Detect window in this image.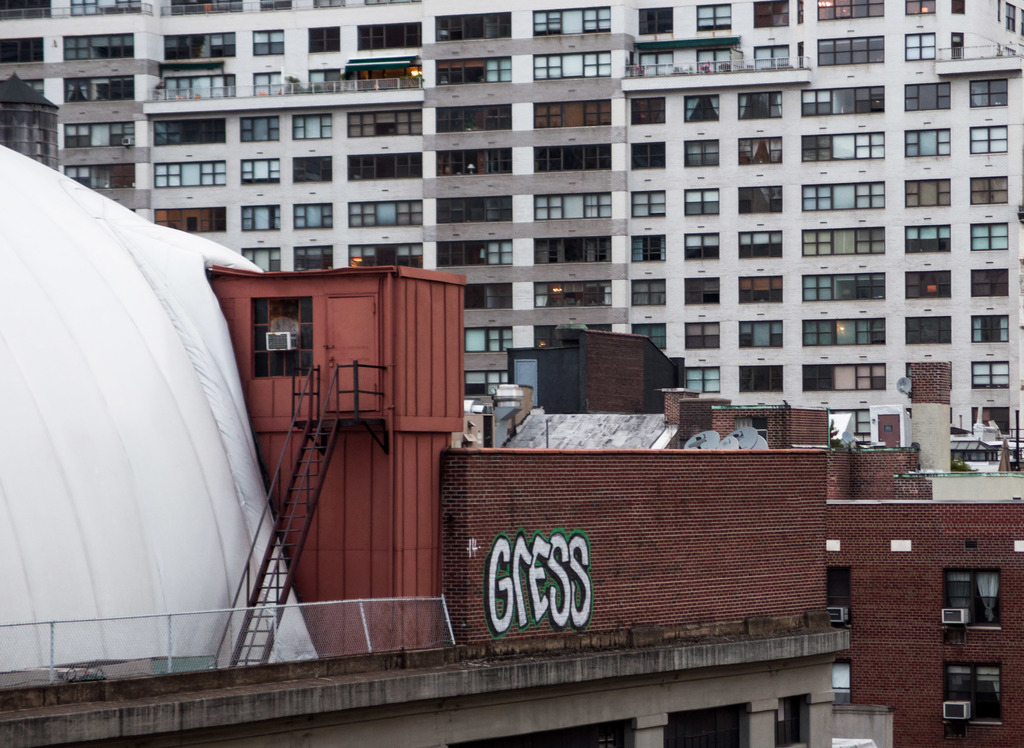
Detection: x1=165, y1=68, x2=223, y2=104.
